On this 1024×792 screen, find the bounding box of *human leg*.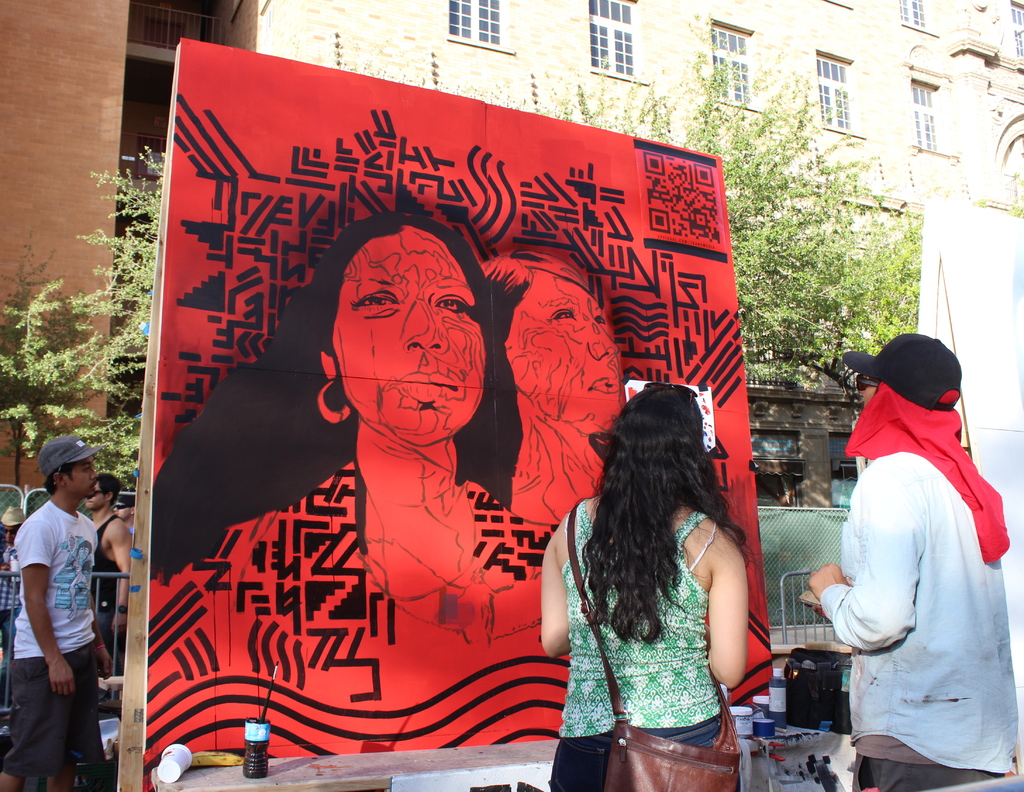
Bounding box: 3:659:65:788.
